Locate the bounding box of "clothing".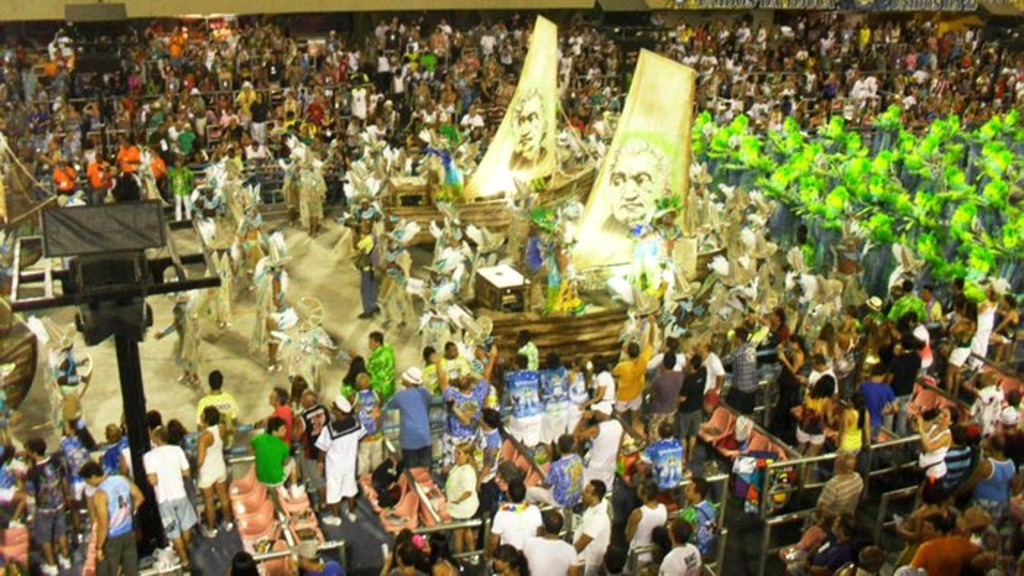
Bounding box: box(200, 392, 244, 443).
